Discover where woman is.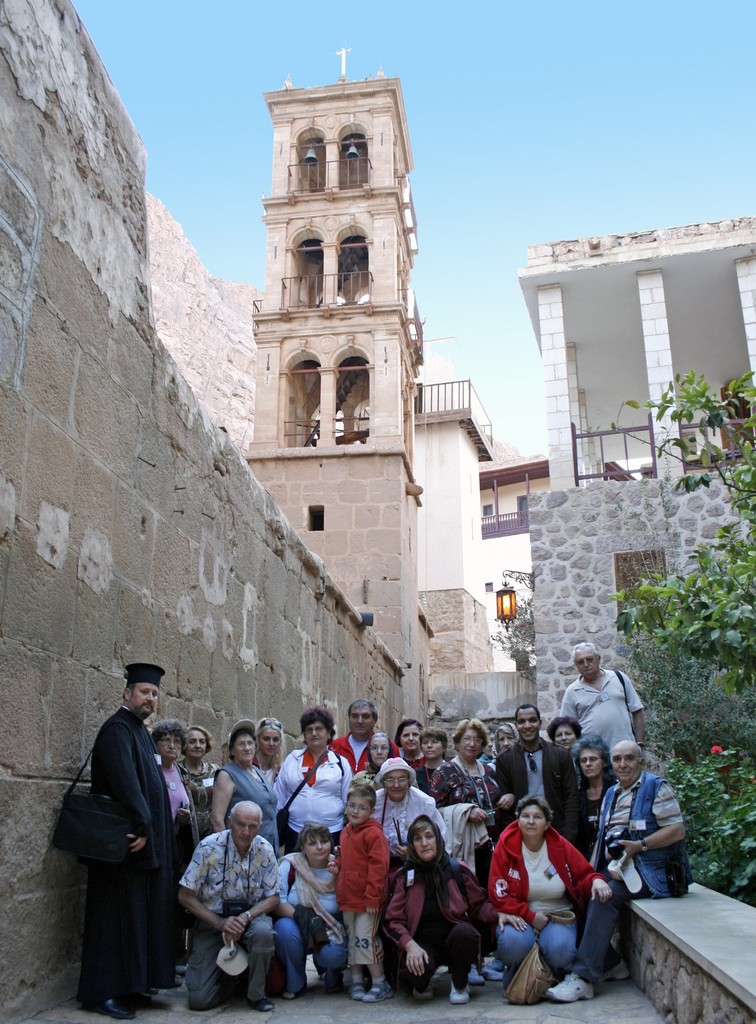
Discovered at pyautogui.locateOnScreen(396, 720, 421, 760).
